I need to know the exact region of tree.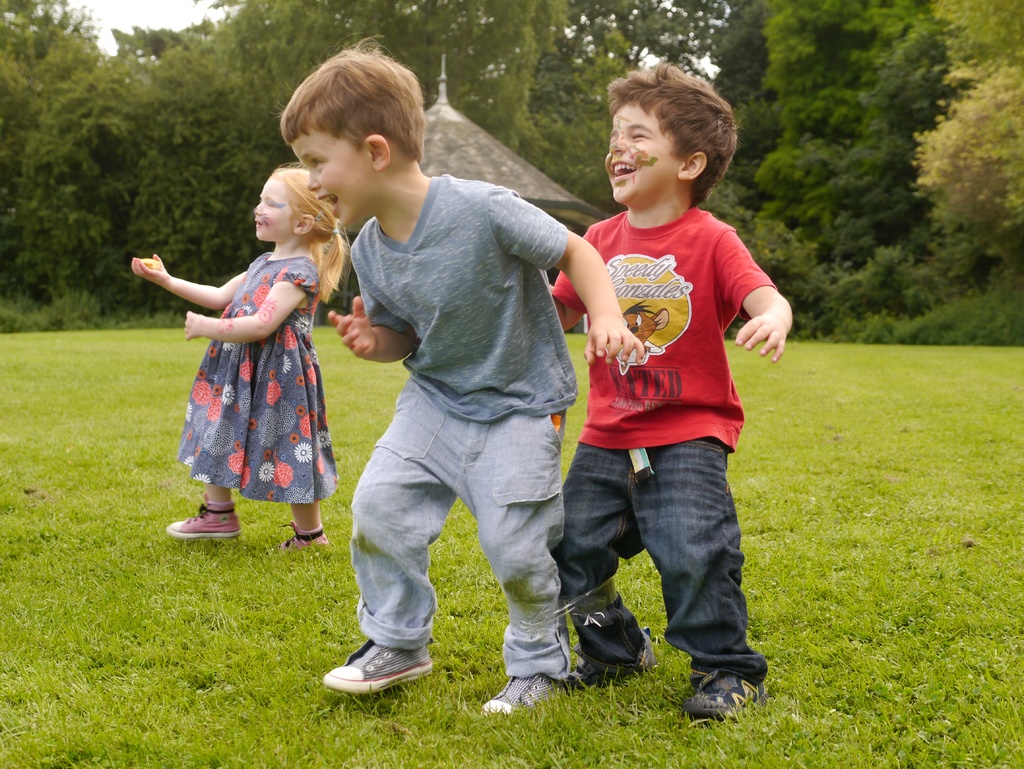
Region: 0,0,155,328.
